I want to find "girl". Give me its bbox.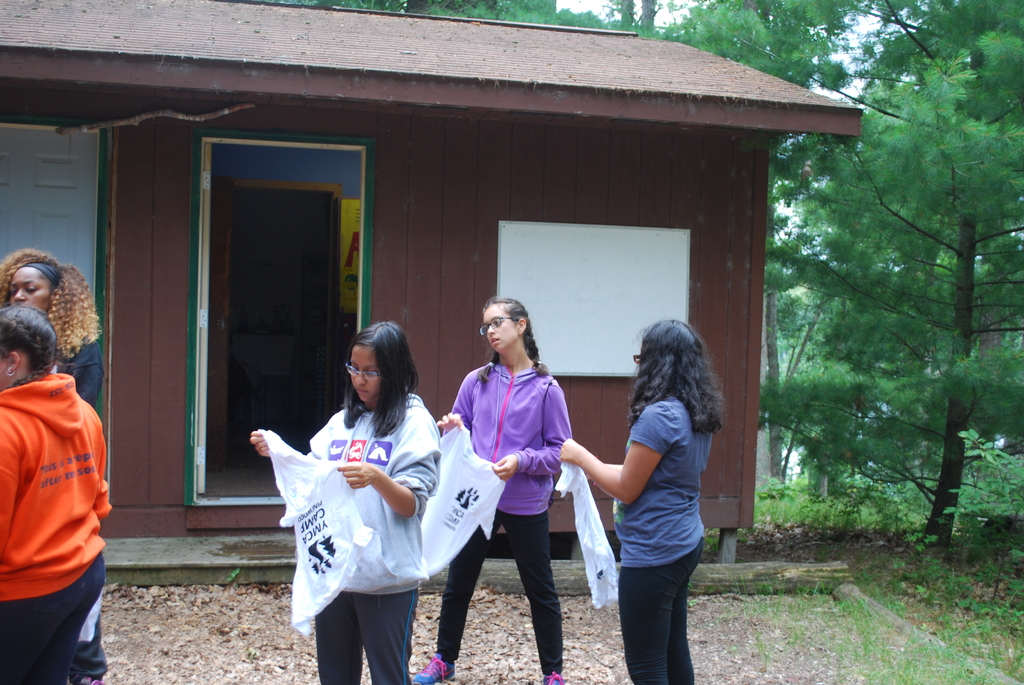
left=441, top=299, right=575, bottom=684.
